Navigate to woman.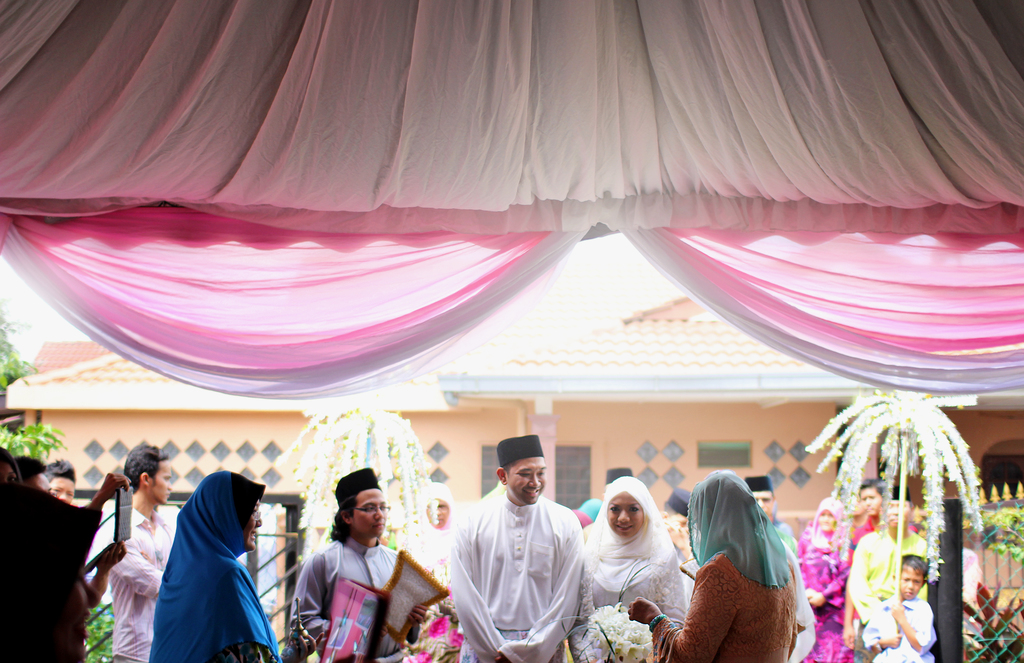
Navigation target: box=[145, 473, 282, 662].
